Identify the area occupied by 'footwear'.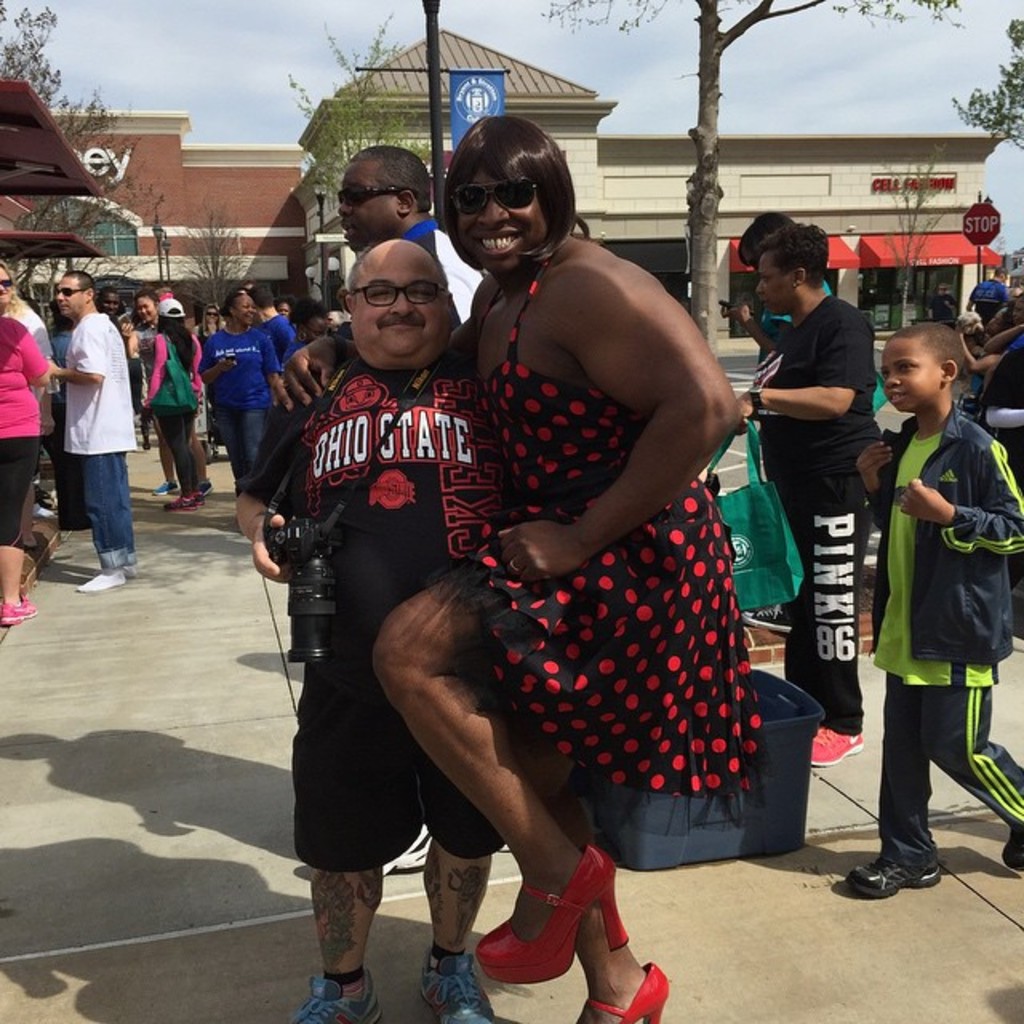
Area: box(582, 962, 675, 1022).
